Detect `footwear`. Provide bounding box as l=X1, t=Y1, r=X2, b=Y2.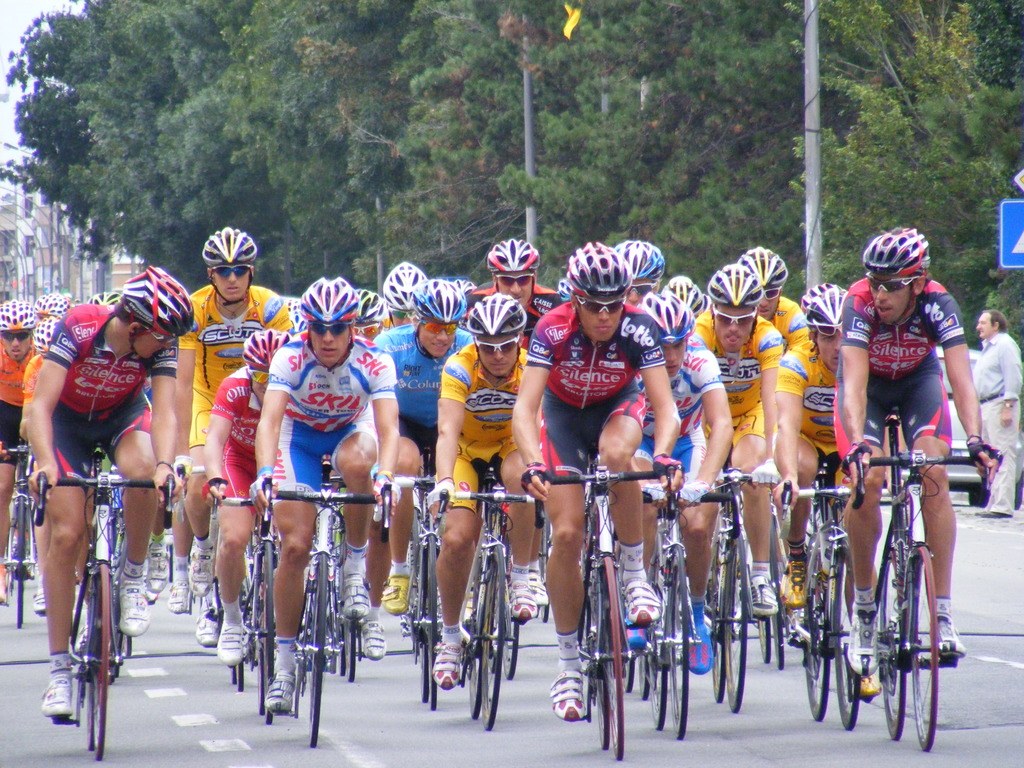
l=27, t=582, r=55, b=617.
